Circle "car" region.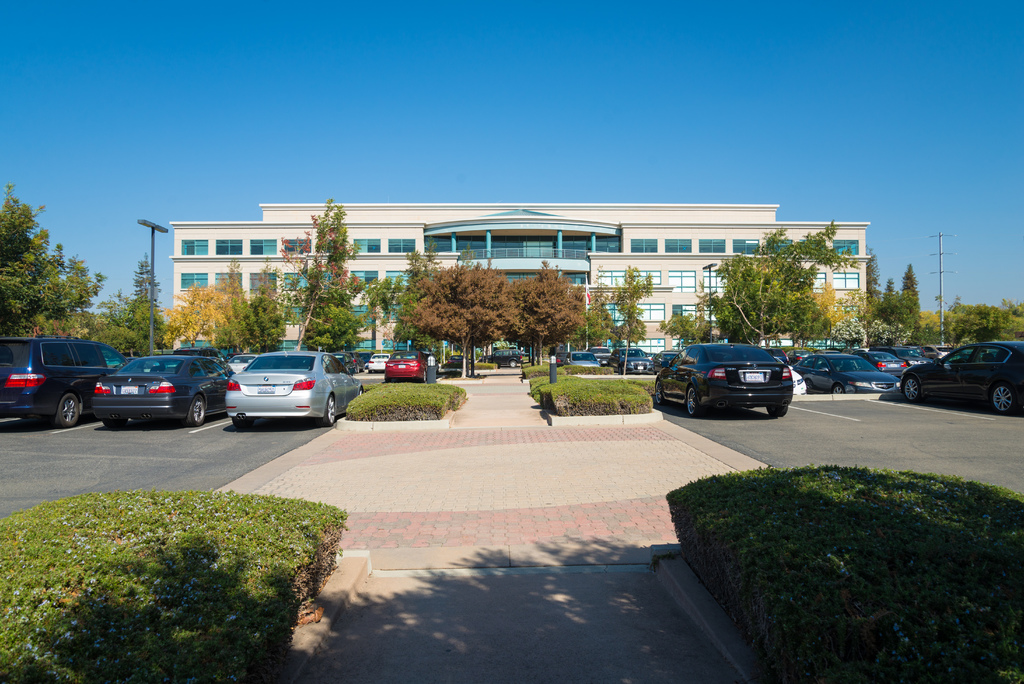
Region: pyautogui.locateOnScreen(0, 336, 123, 422).
